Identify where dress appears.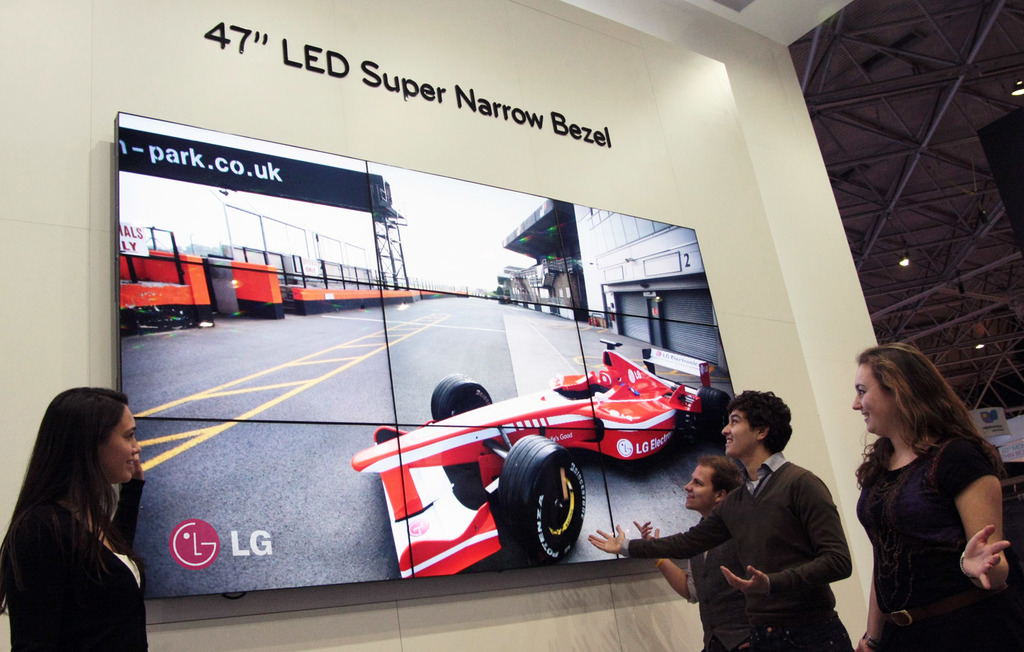
Appears at bbox=[855, 430, 1006, 651].
